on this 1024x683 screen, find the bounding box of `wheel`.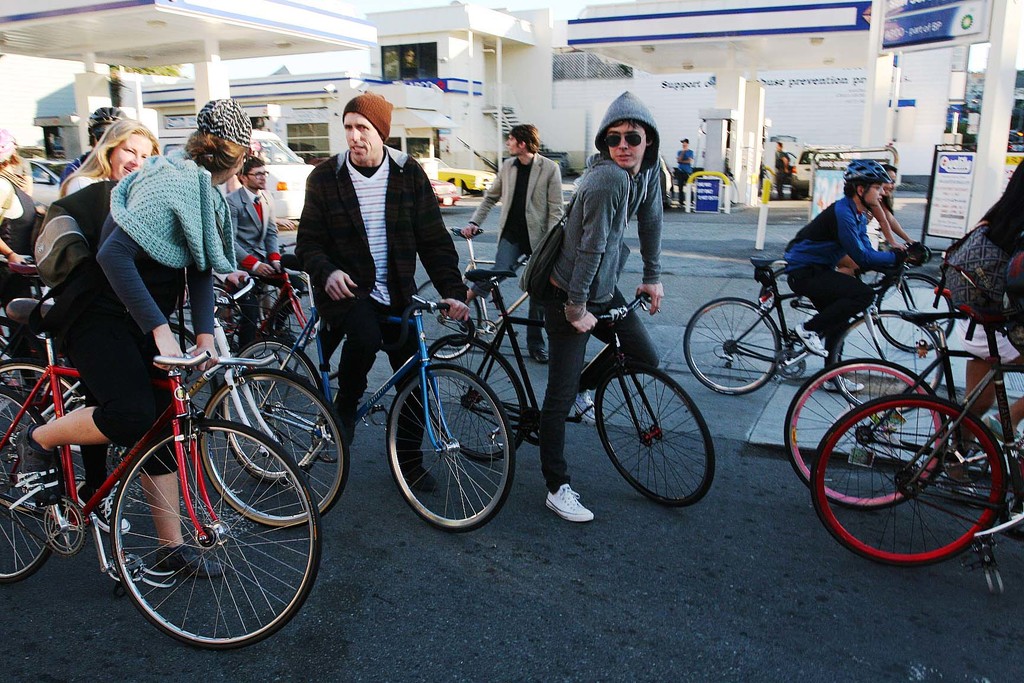
Bounding box: box=[877, 274, 955, 354].
